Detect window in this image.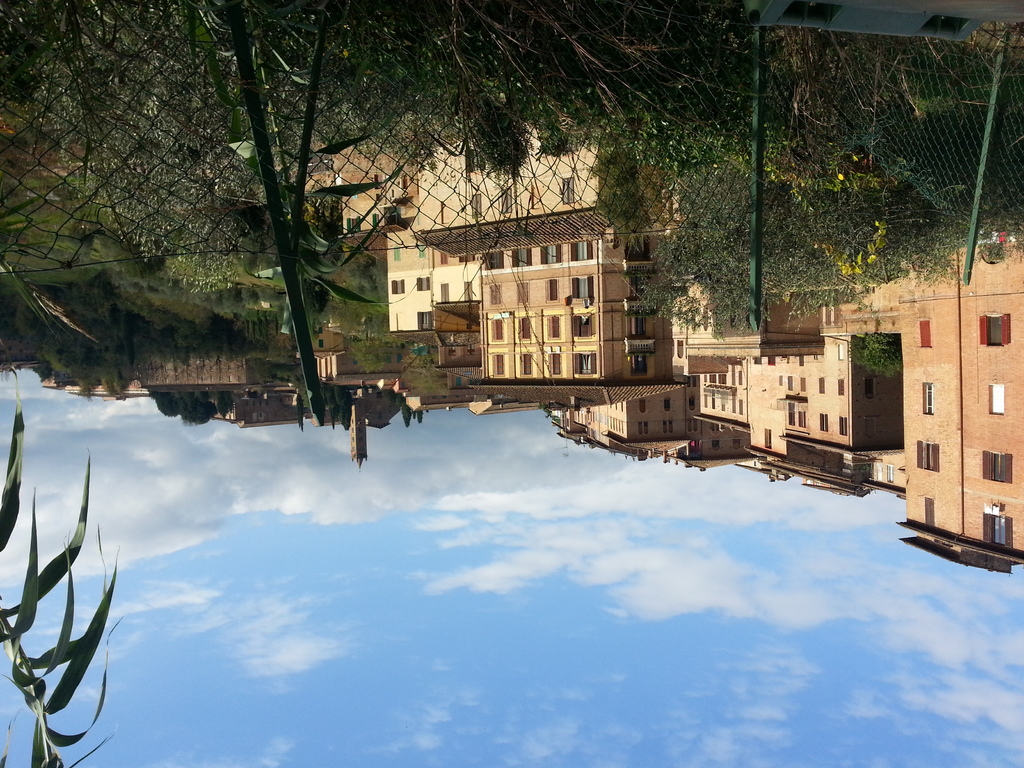
Detection: {"x1": 984, "y1": 381, "x2": 1011, "y2": 417}.
